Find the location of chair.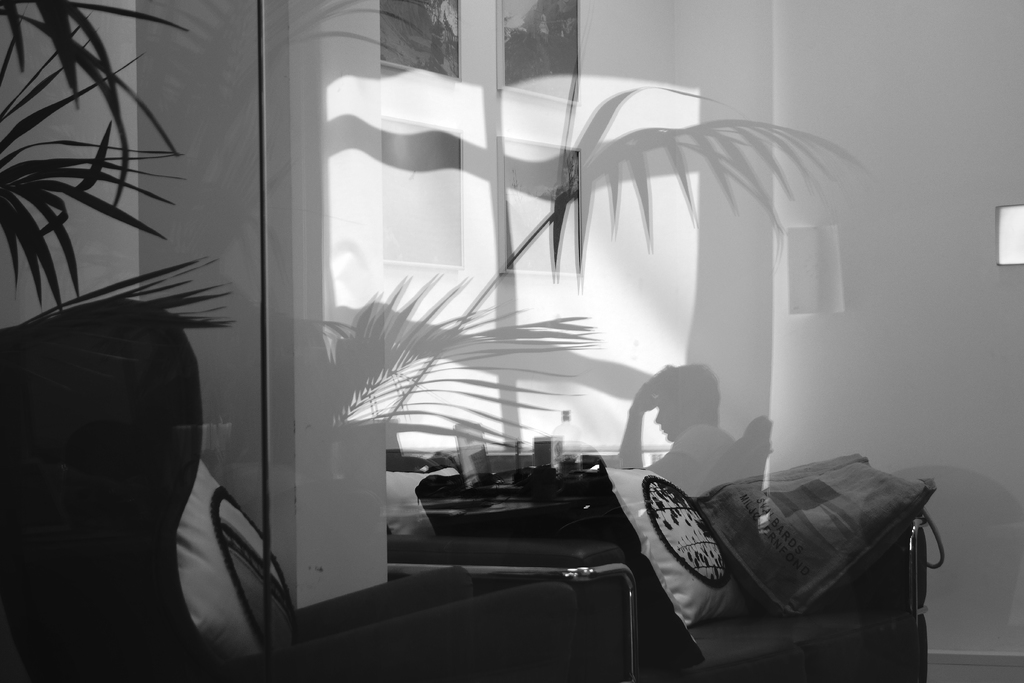
Location: (380, 469, 927, 682).
